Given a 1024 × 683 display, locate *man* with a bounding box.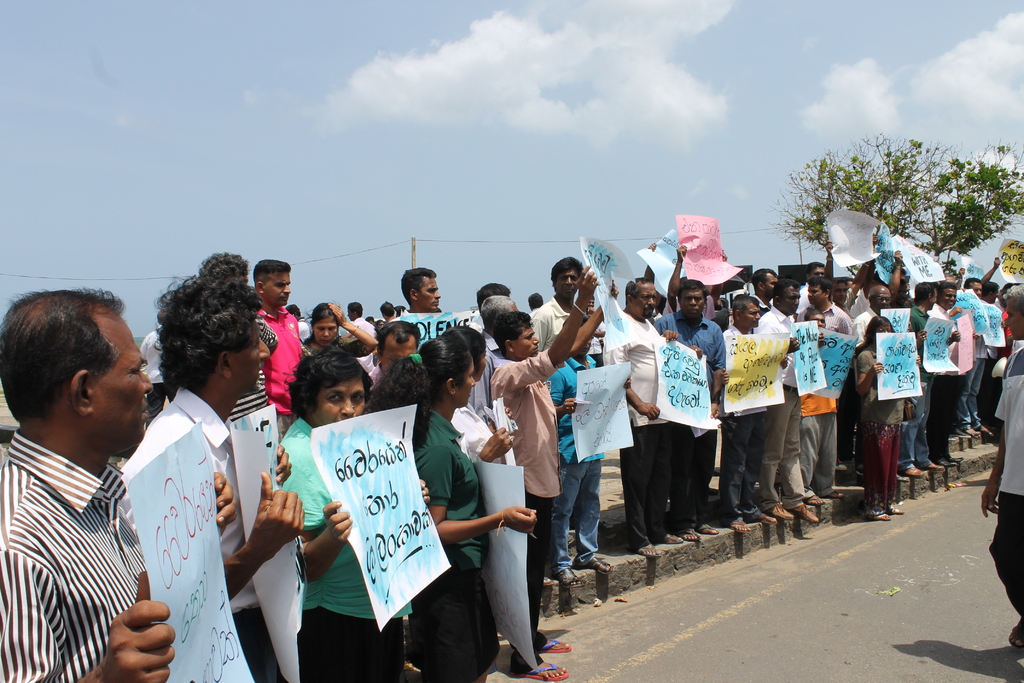
Located: Rect(650, 277, 728, 544).
